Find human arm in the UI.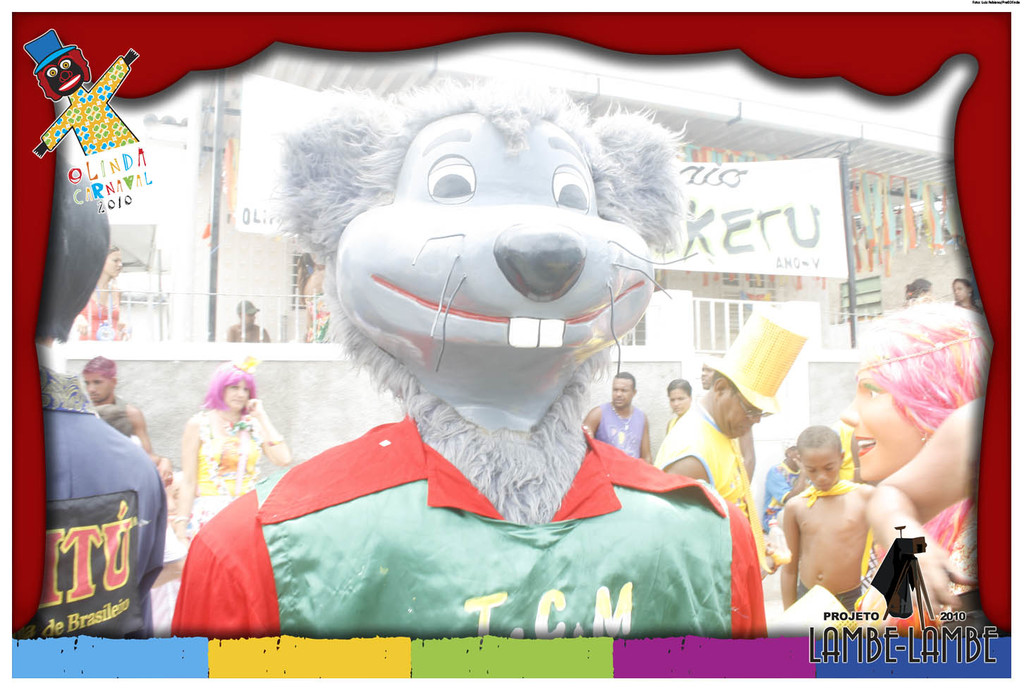
UI element at box=[640, 422, 650, 463].
